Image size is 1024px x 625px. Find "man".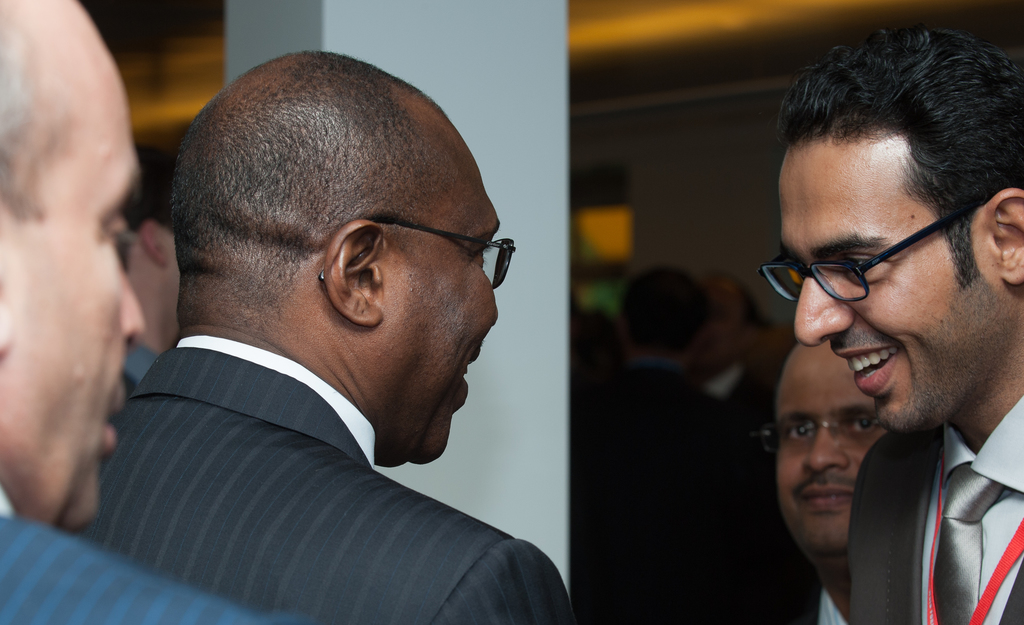
(770, 342, 891, 624).
